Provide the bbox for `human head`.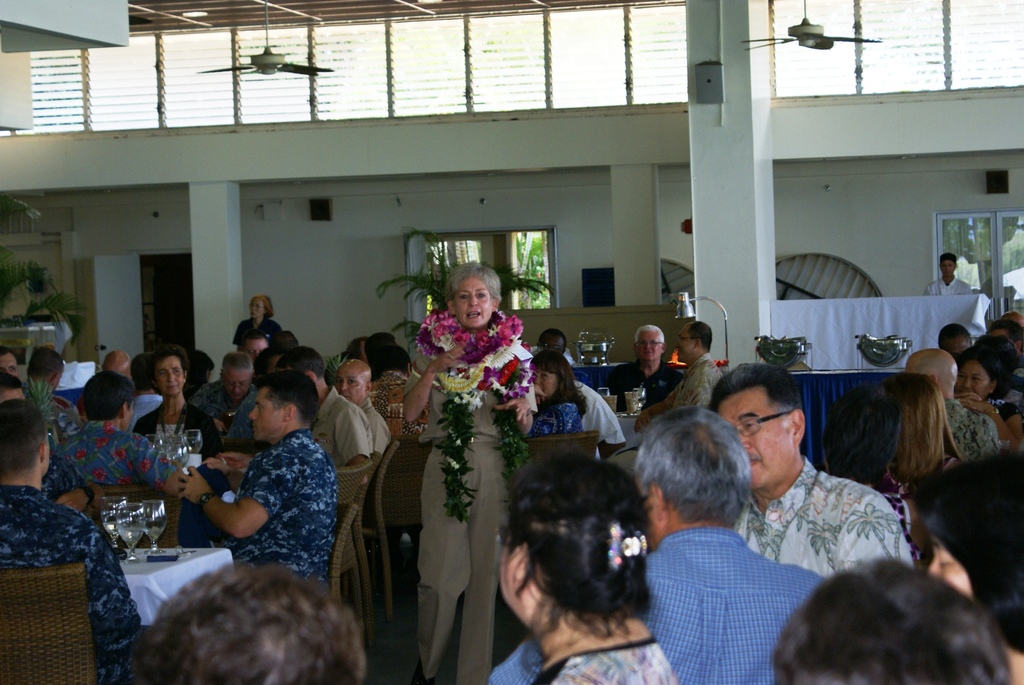
[528, 352, 573, 402].
